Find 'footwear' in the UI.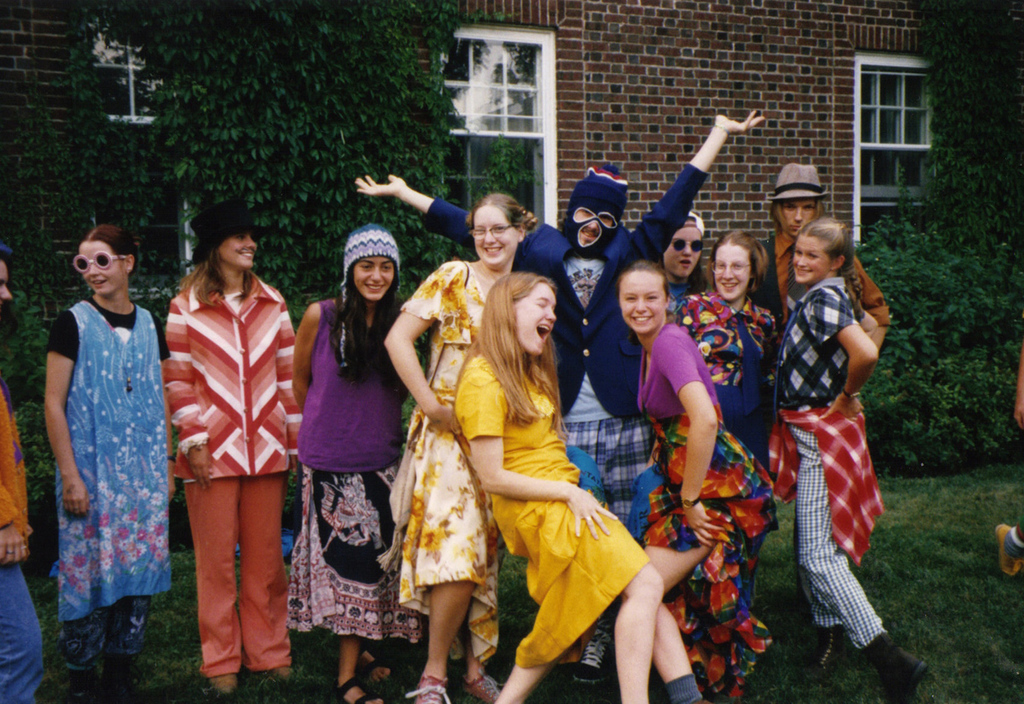
UI element at detection(572, 625, 611, 688).
